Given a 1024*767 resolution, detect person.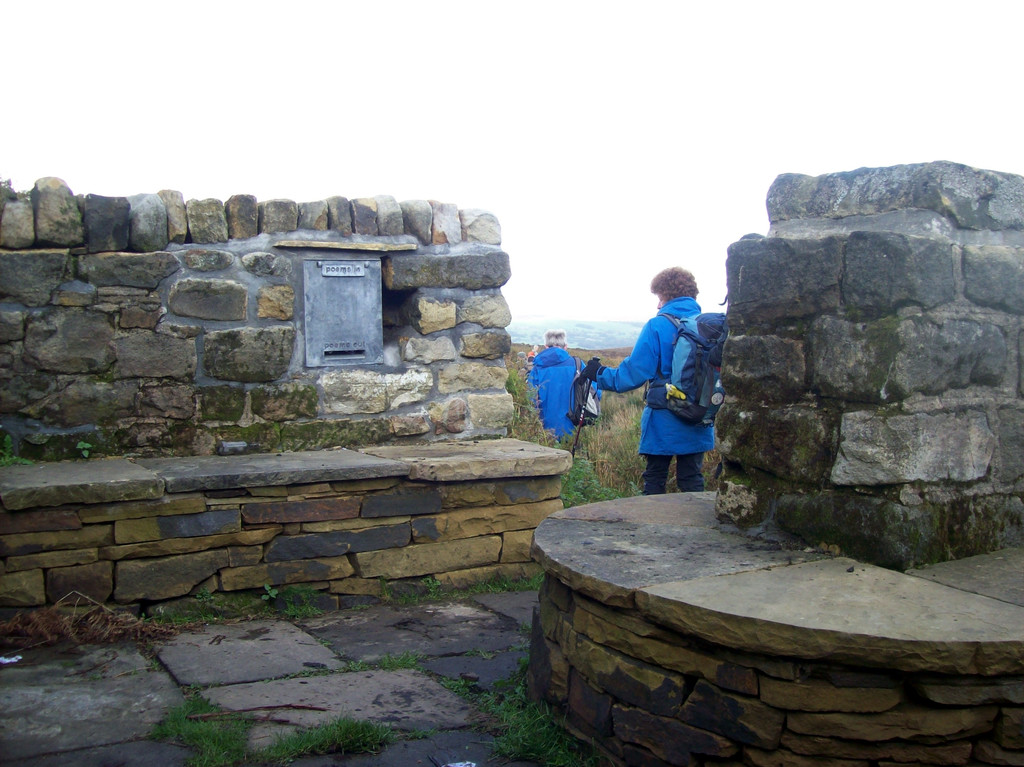
<bbox>582, 265, 714, 494</bbox>.
